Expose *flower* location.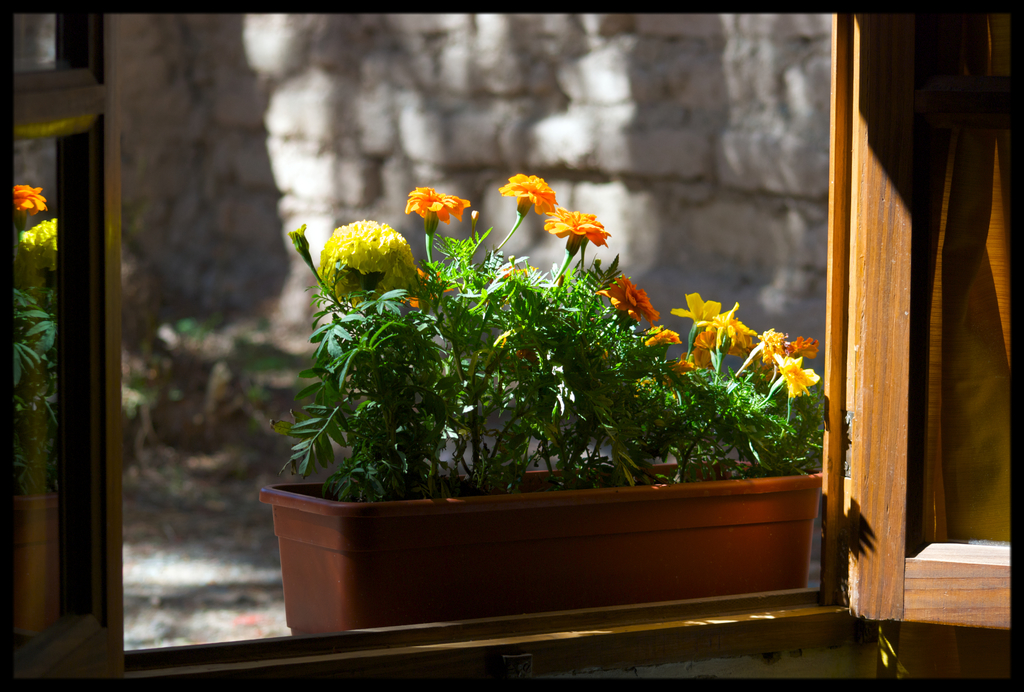
Exposed at box(404, 184, 468, 227).
